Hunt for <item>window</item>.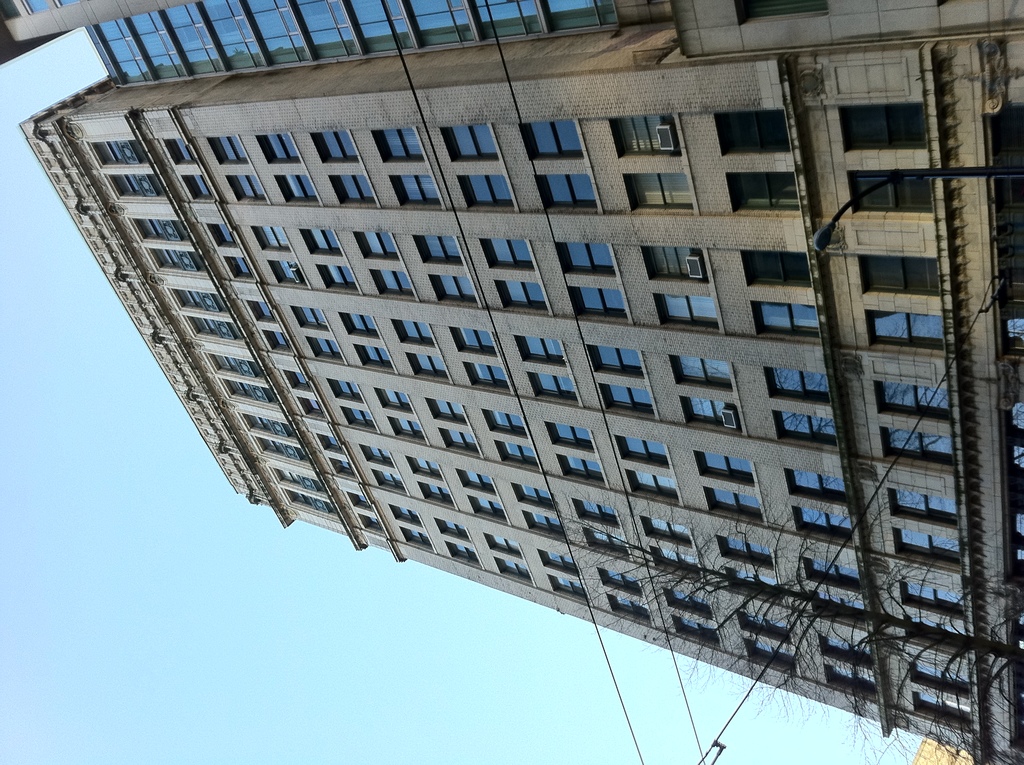
Hunted down at [x1=373, y1=470, x2=408, y2=492].
